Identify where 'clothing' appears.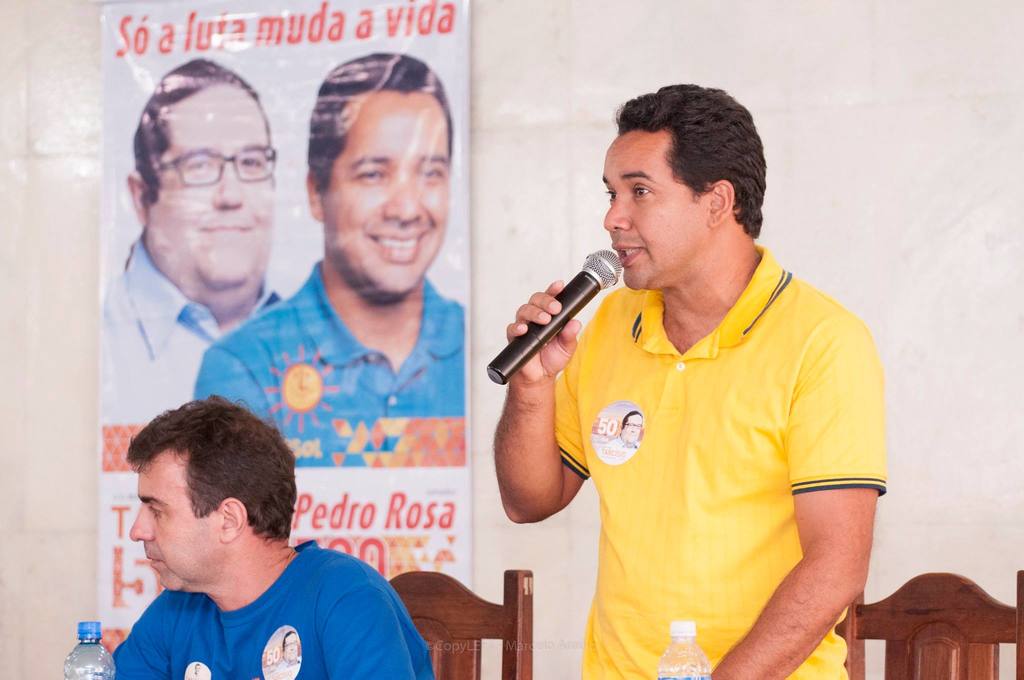
Appears at region(545, 232, 879, 654).
